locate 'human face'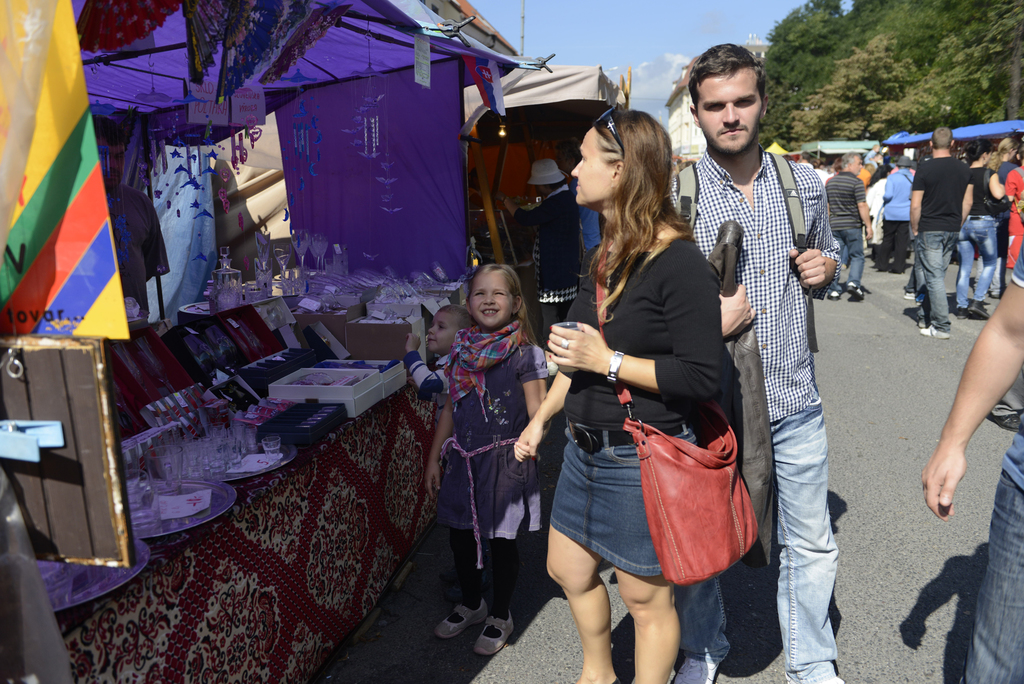
698:74:761:152
